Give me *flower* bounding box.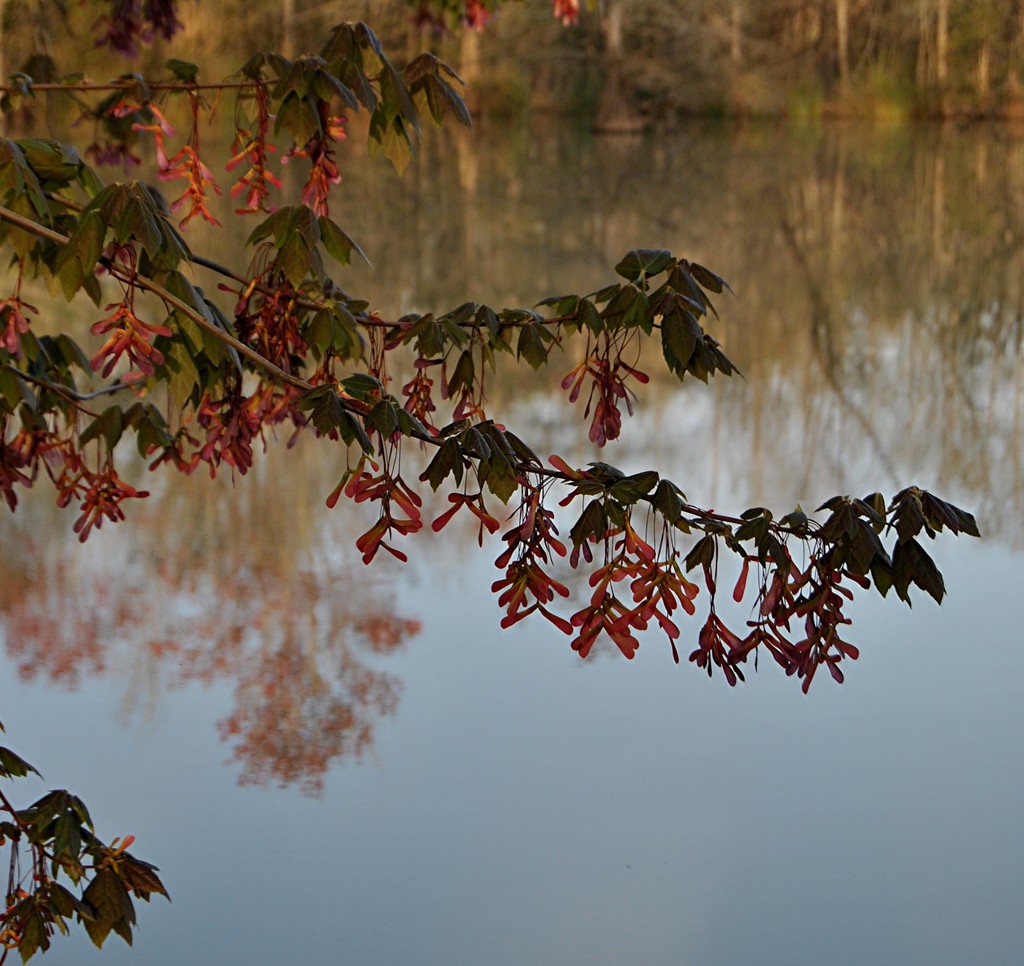
[x1=159, y1=96, x2=236, y2=234].
